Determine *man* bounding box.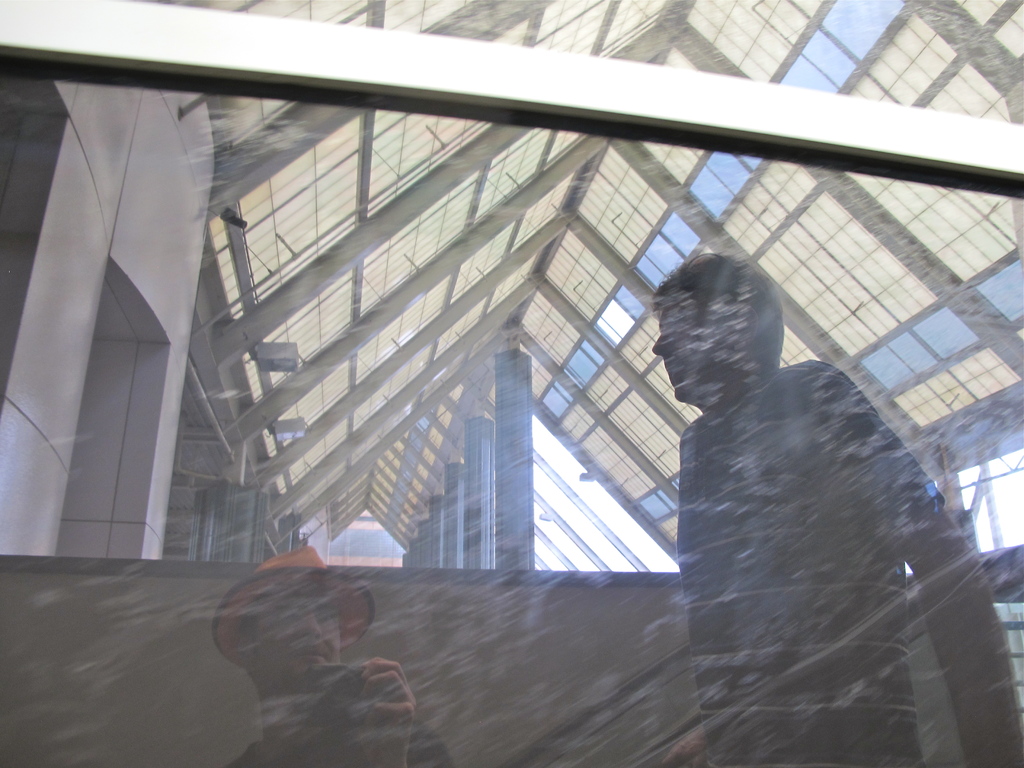
Determined: 602 229 911 700.
